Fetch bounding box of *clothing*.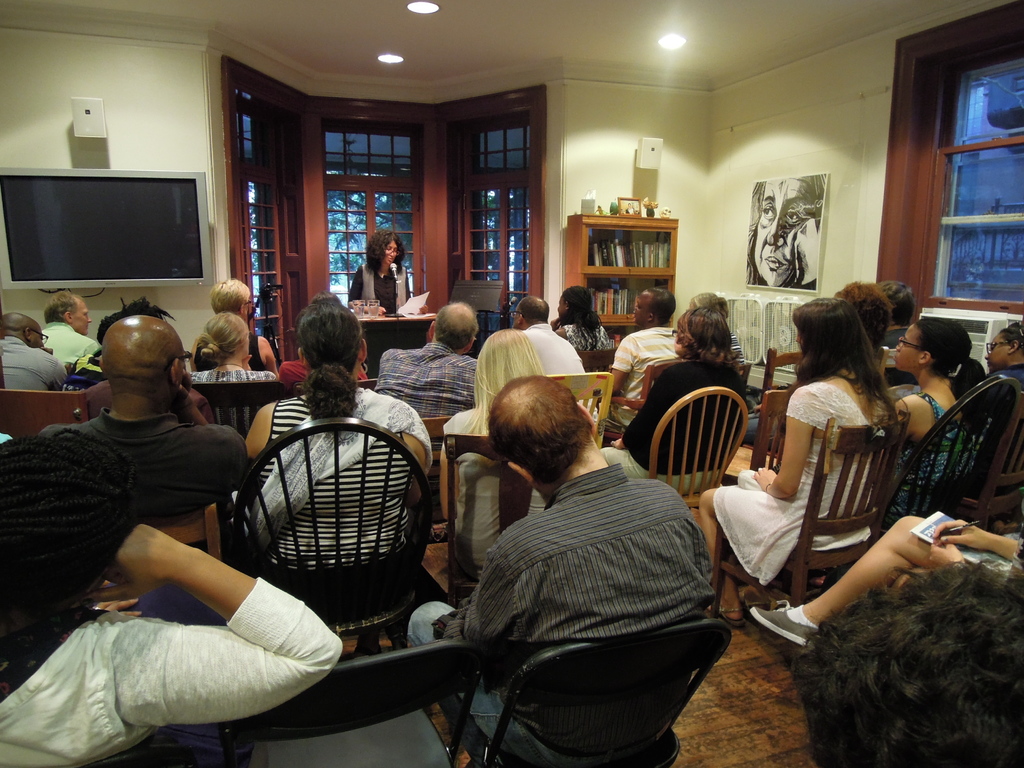
Bbox: [left=423, top=395, right=730, bottom=756].
